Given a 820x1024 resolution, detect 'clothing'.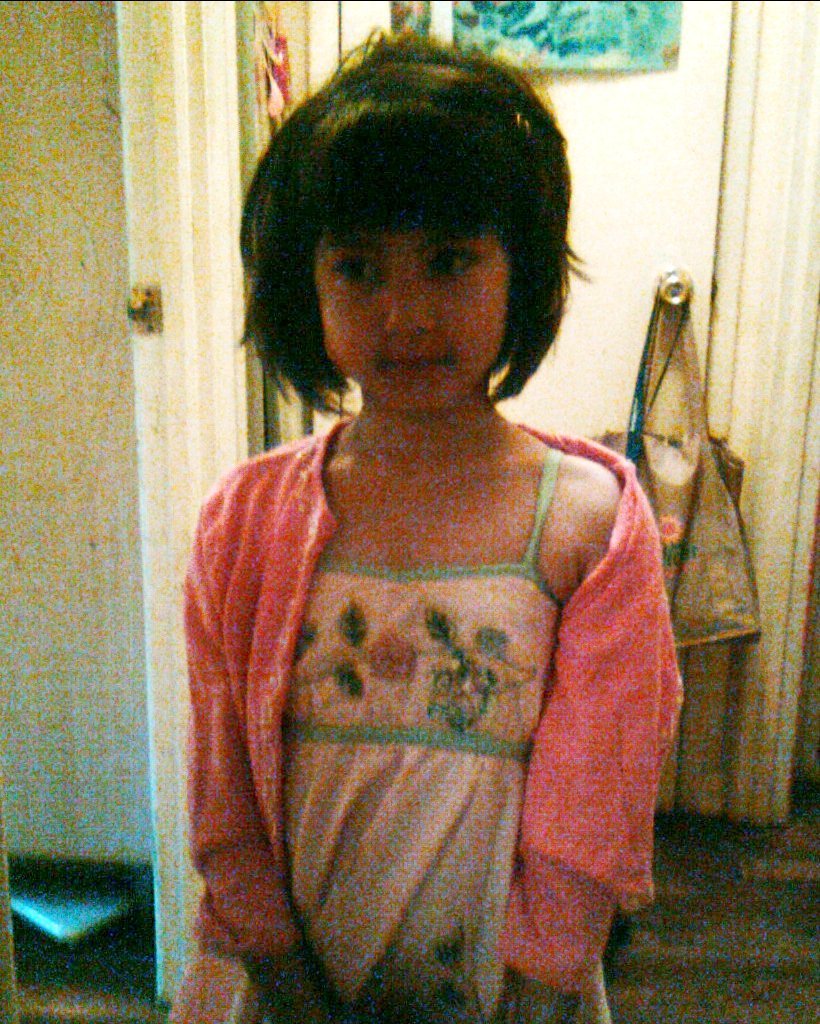
(171, 337, 648, 1023).
